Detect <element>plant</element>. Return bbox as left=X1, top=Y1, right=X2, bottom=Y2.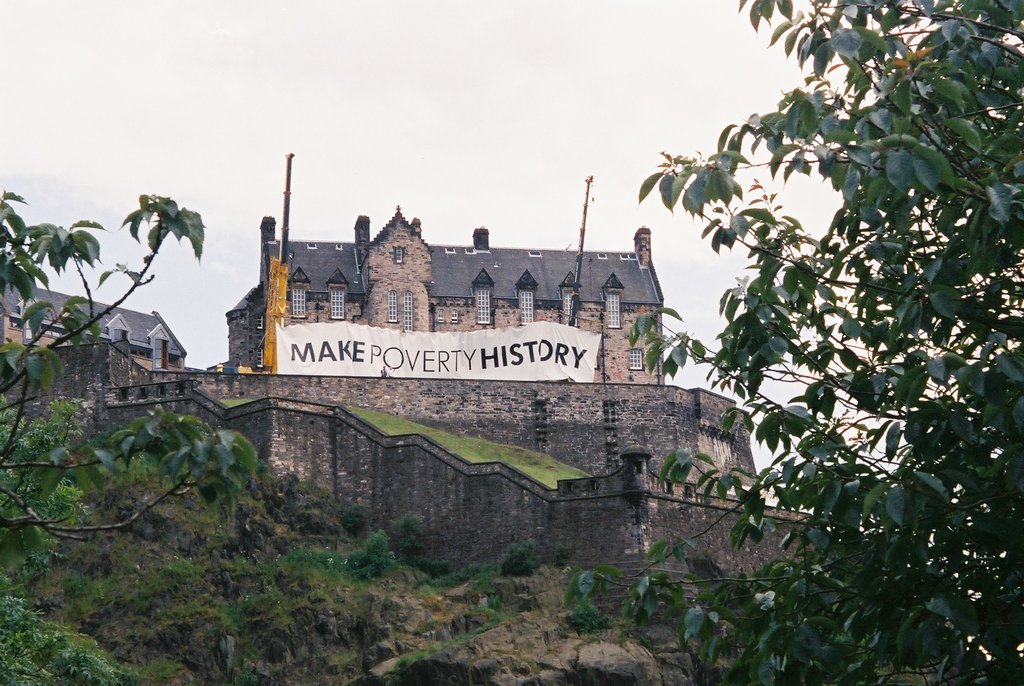
left=637, top=634, right=650, bottom=650.
